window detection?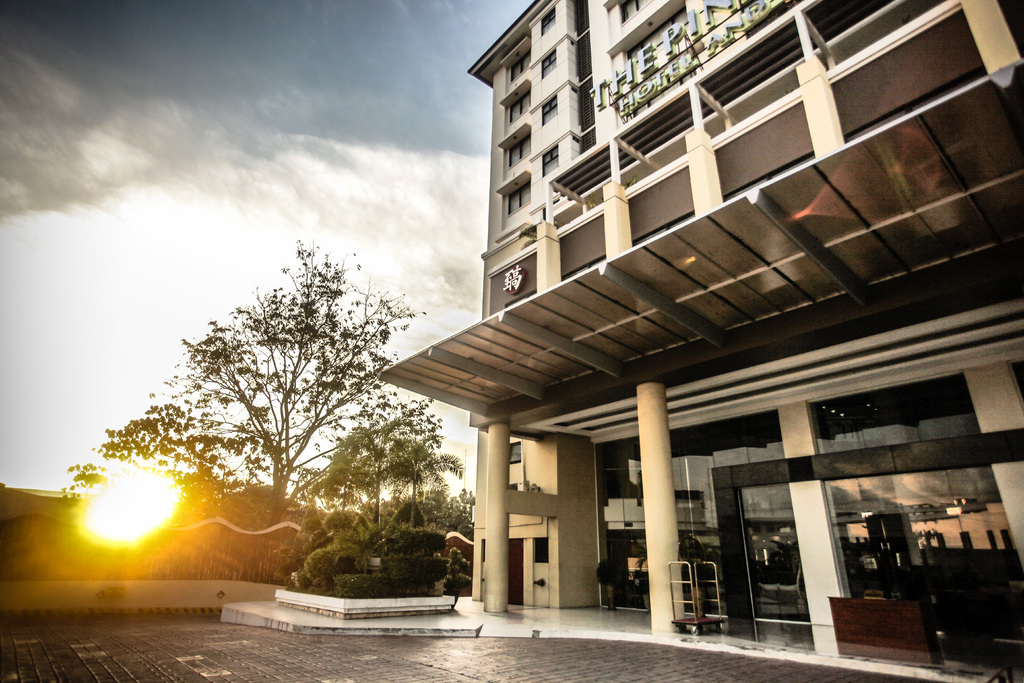
[612,0,645,18]
